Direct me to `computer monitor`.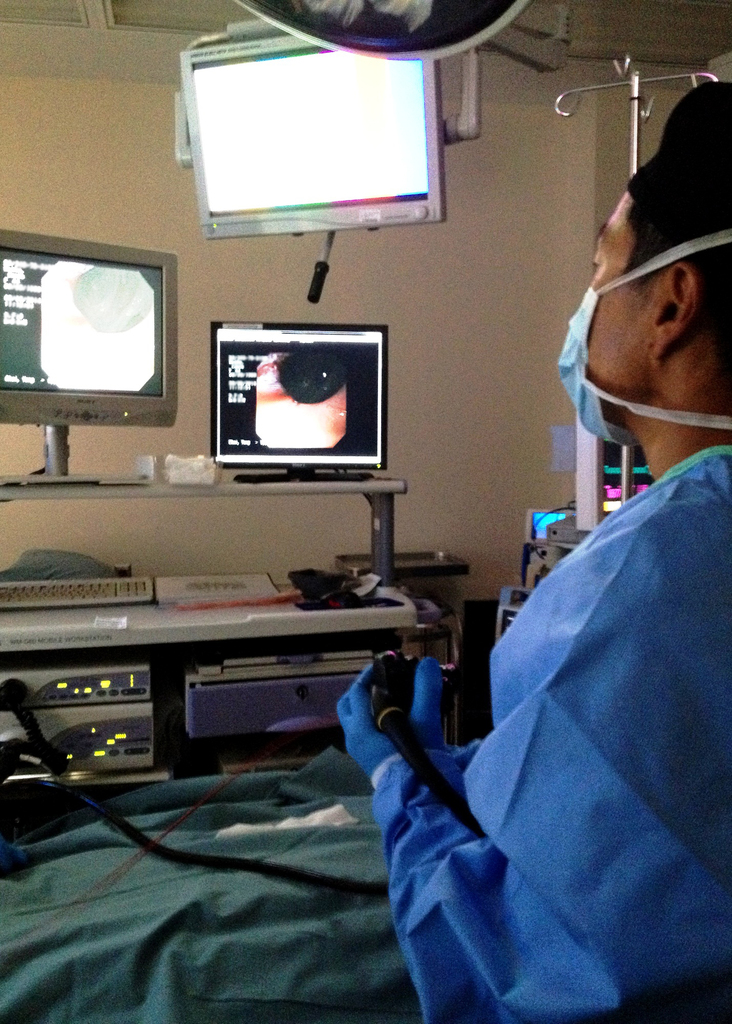
Direction: <region>209, 316, 398, 479</region>.
